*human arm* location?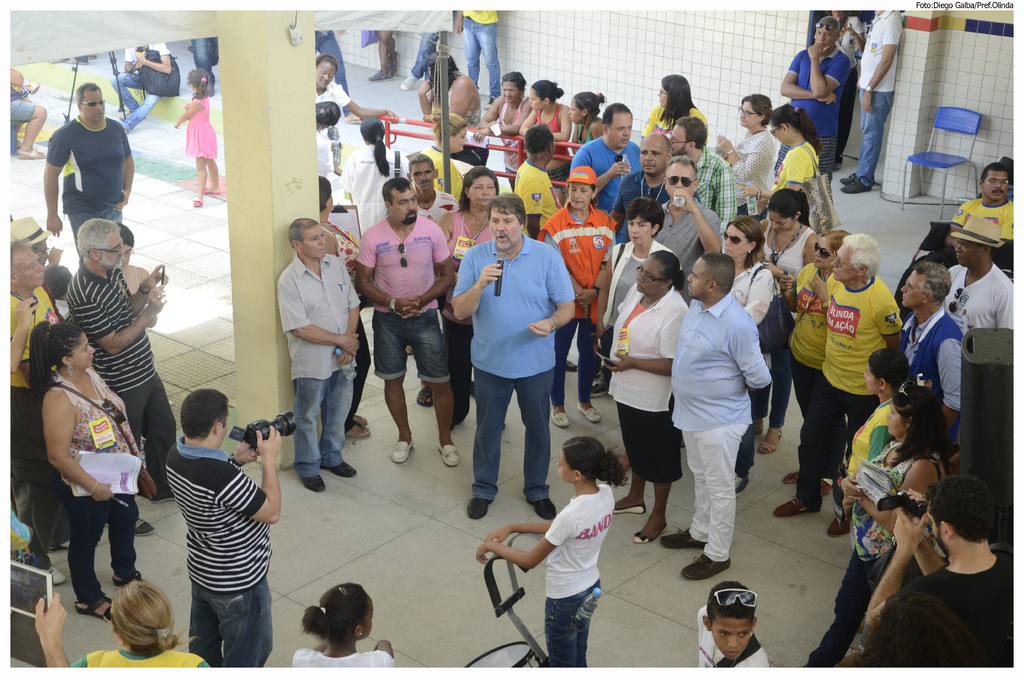
region(518, 106, 531, 137)
